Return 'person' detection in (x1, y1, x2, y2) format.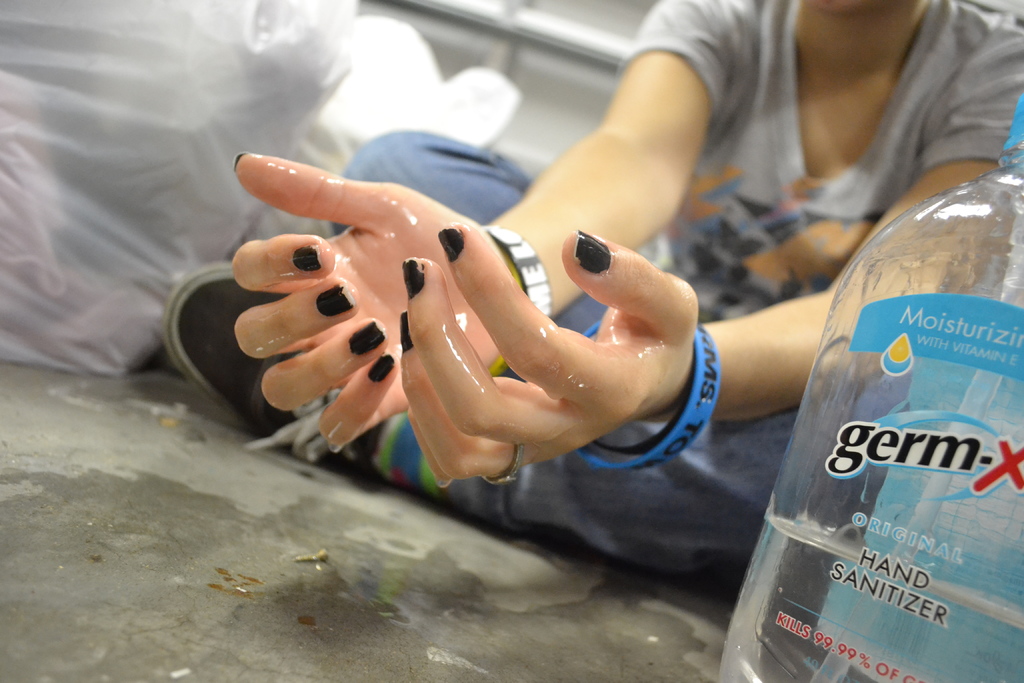
(163, 0, 1023, 573).
